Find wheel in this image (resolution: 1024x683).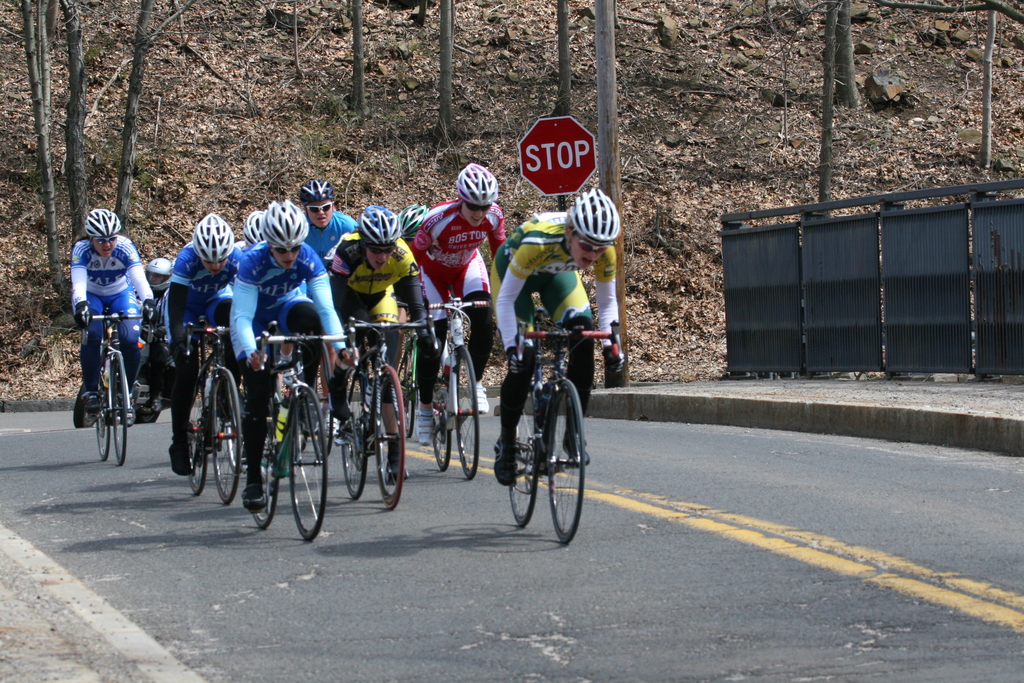
(x1=250, y1=393, x2=278, y2=530).
